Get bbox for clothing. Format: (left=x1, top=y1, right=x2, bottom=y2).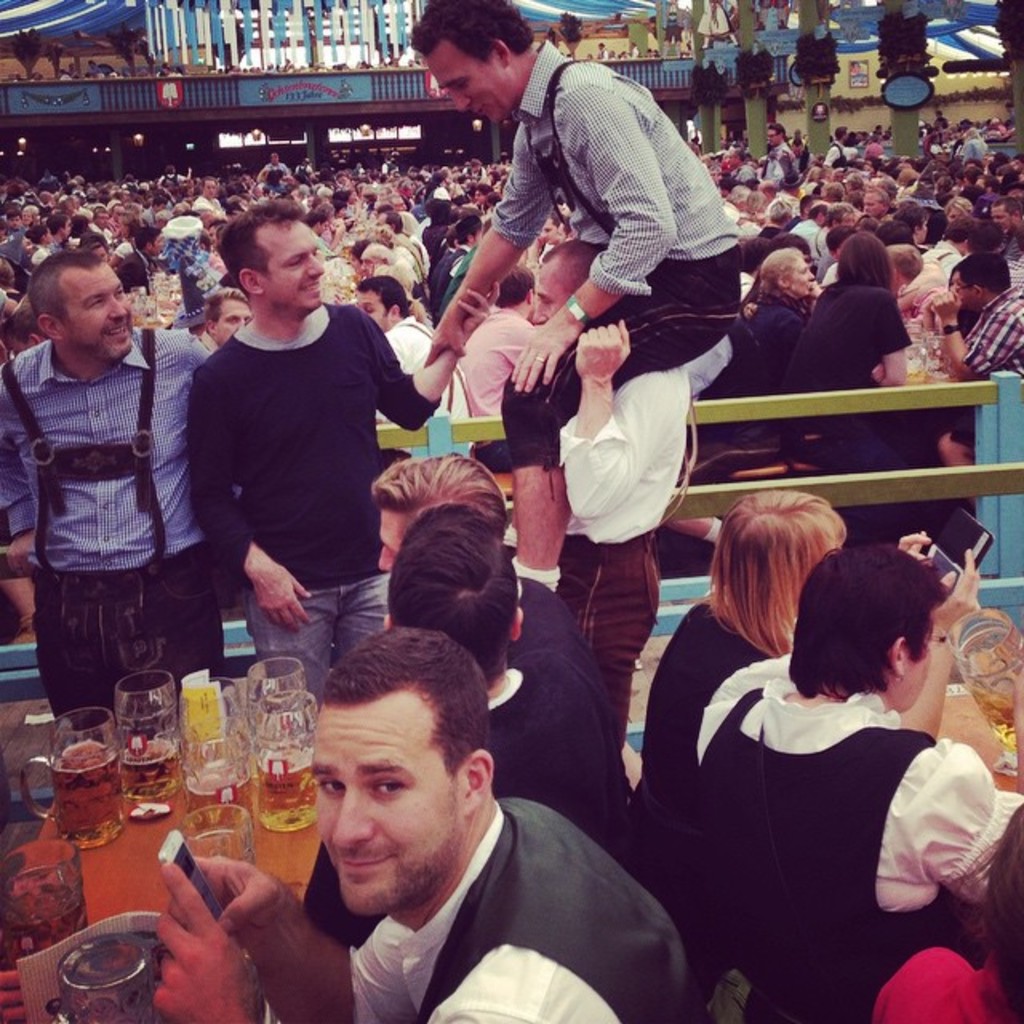
(left=114, top=246, right=150, bottom=294).
